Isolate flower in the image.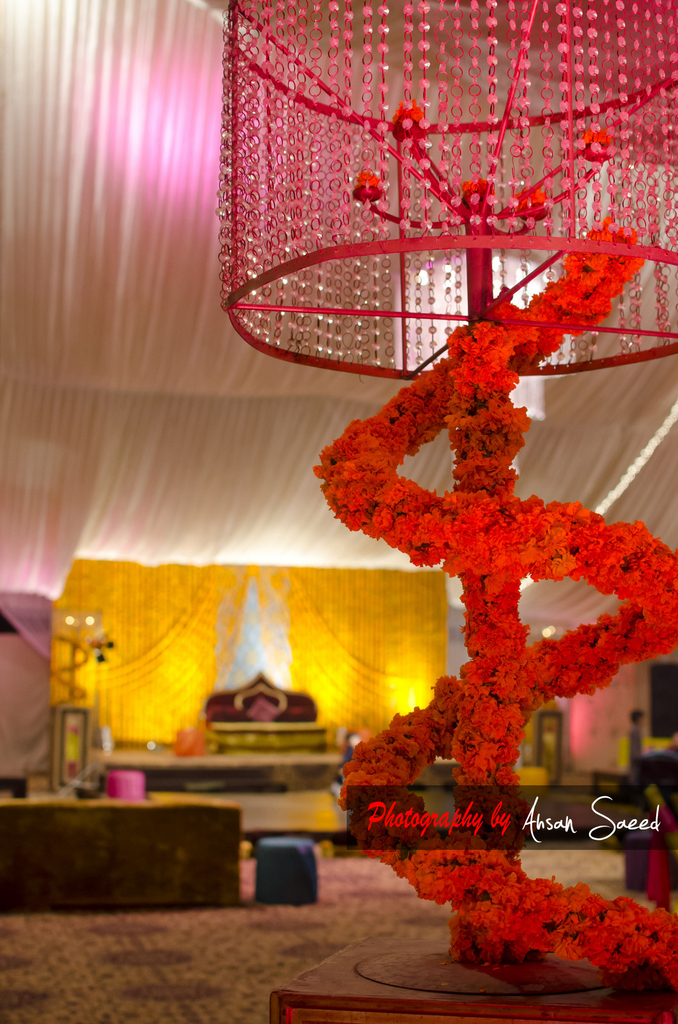
Isolated region: [x1=517, y1=183, x2=552, y2=225].
